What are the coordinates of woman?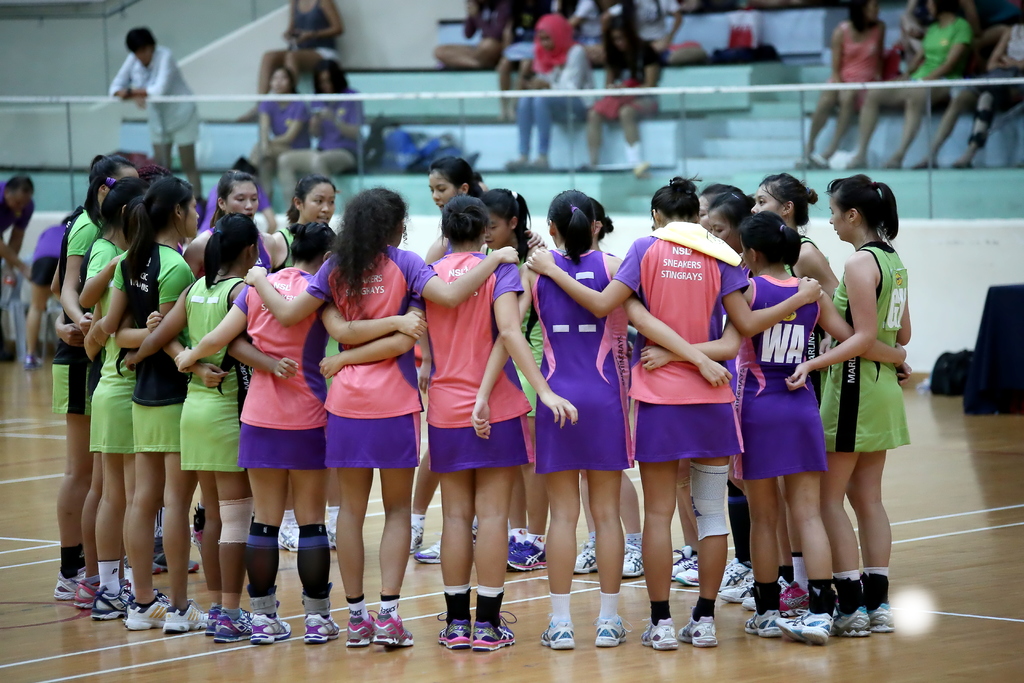
box=[519, 168, 825, 651].
